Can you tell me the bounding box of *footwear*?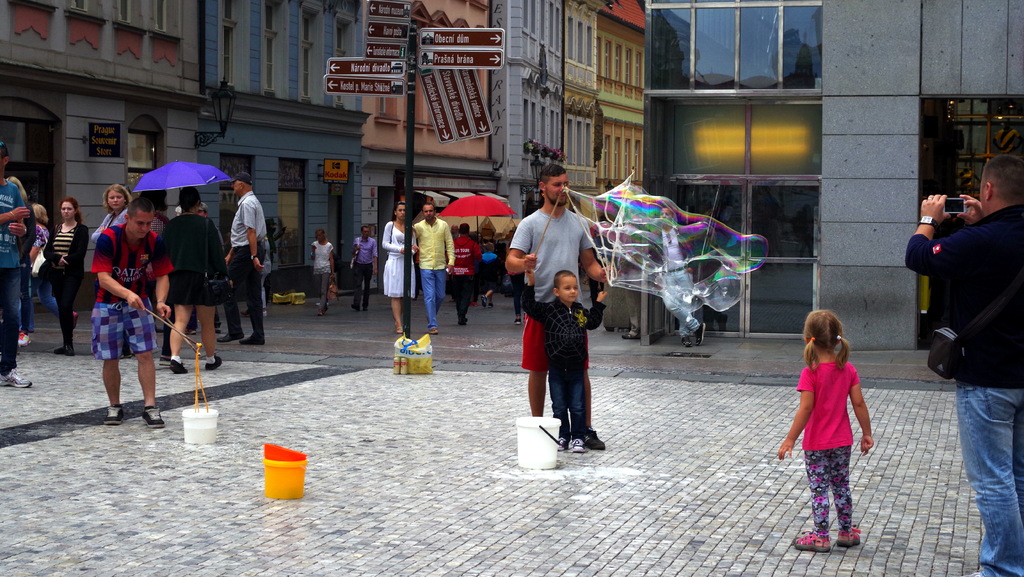
box(351, 304, 358, 311).
